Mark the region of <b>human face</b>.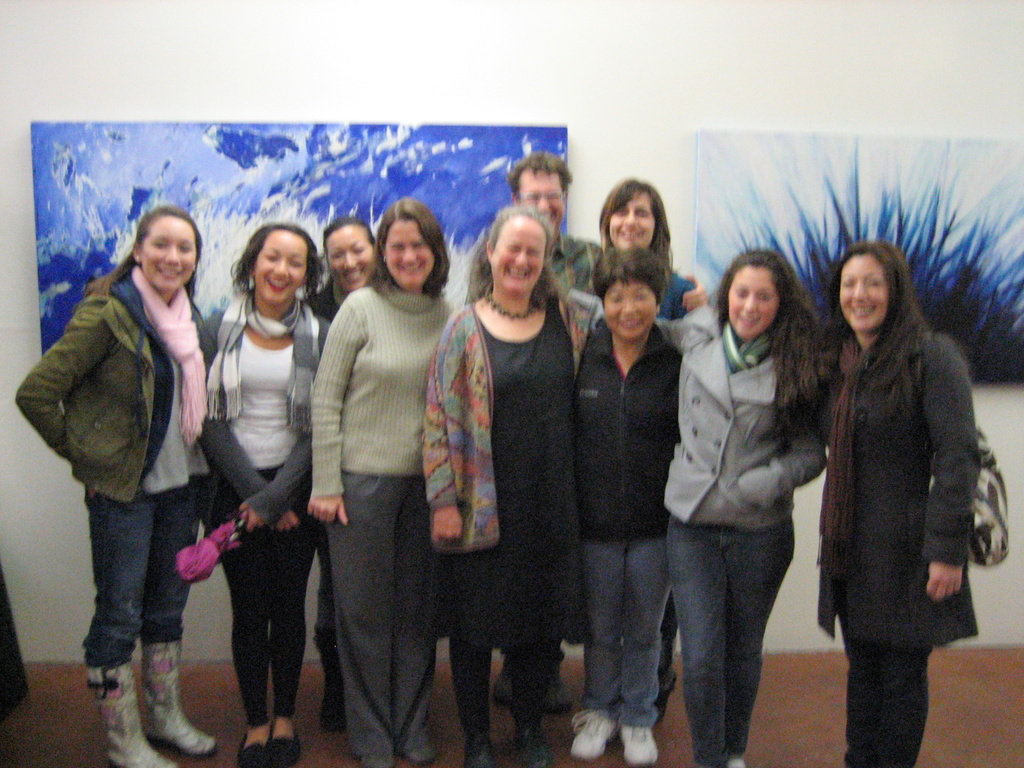
Region: <box>608,276,652,338</box>.
